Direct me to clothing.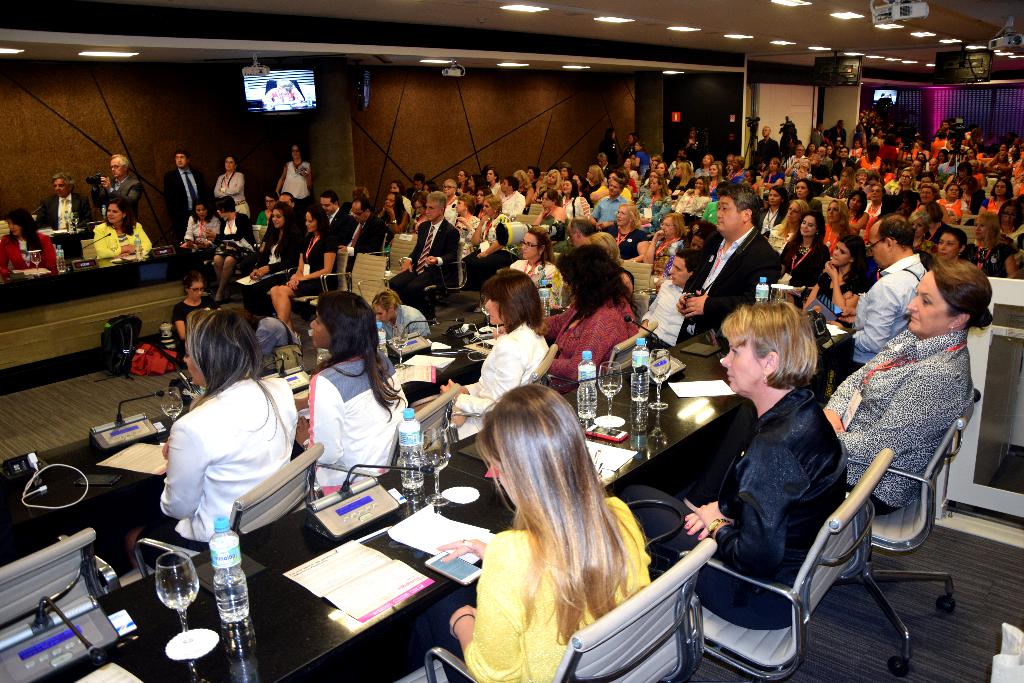
Direction: (214, 172, 251, 214).
